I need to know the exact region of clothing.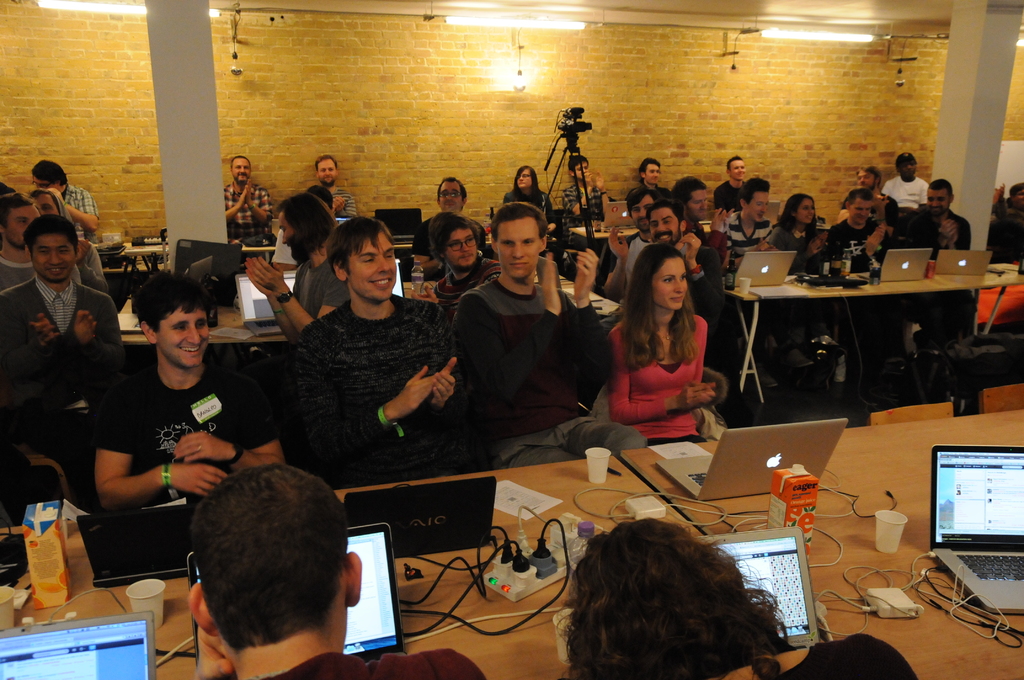
Region: bbox(772, 629, 921, 679).
